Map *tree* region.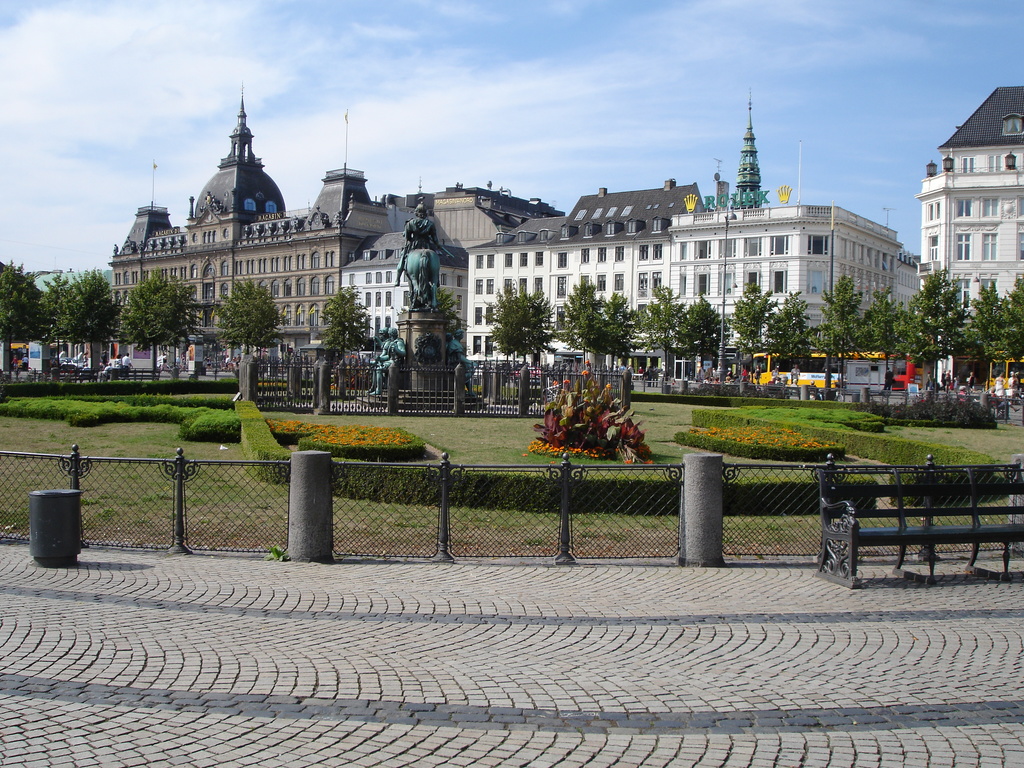
Mapped to <region>0, 260, 42, 383</region>.
